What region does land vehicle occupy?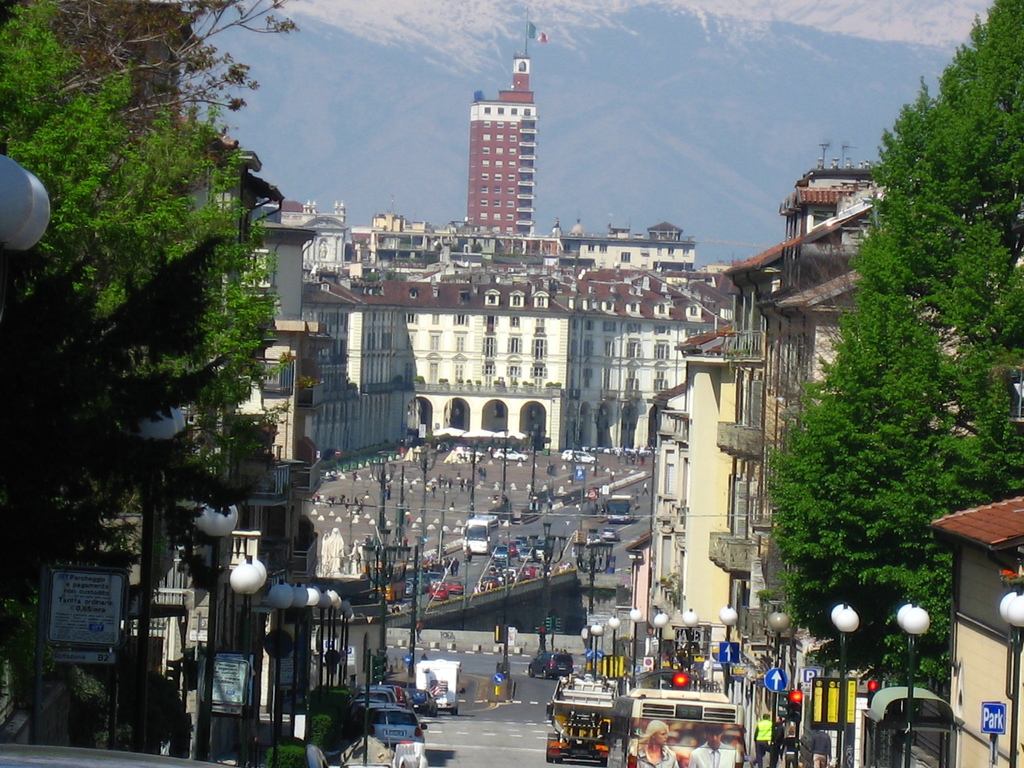
bbox(405, 576, 421, 597).
